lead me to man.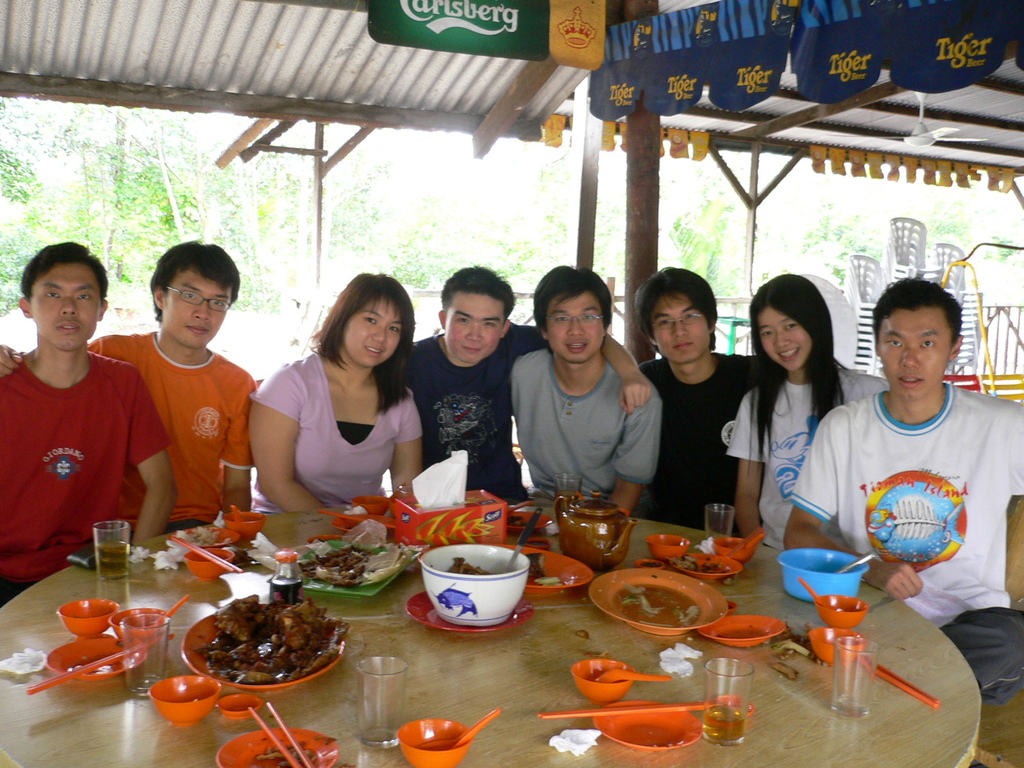
Lead to bbox(0, 229, 259, 543).
